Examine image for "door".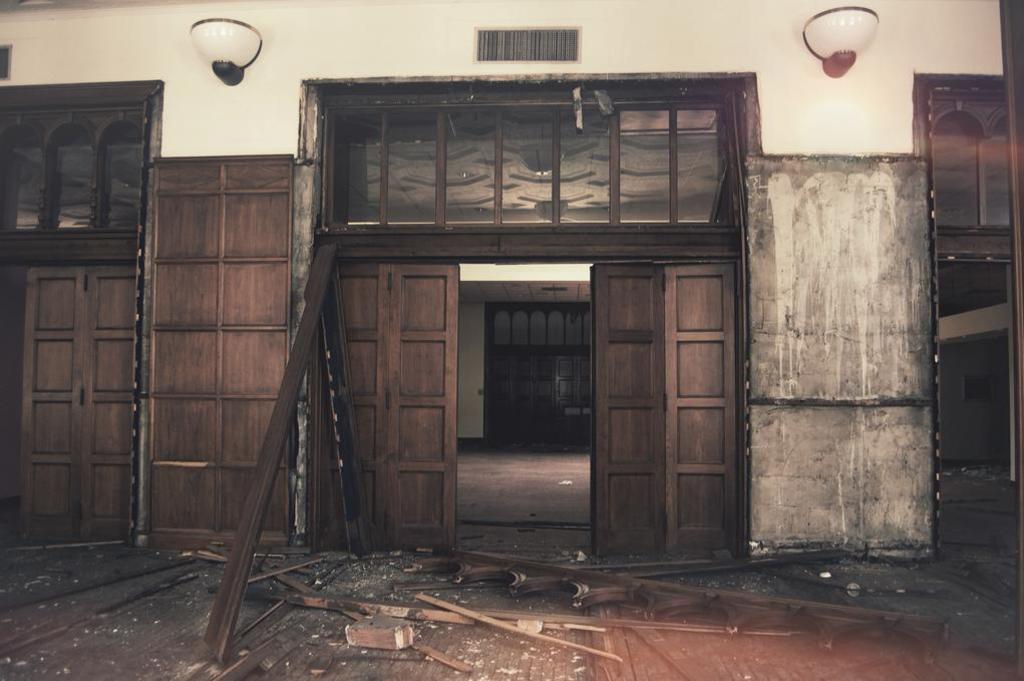
Examination result: 17, 263, 134, 545.
